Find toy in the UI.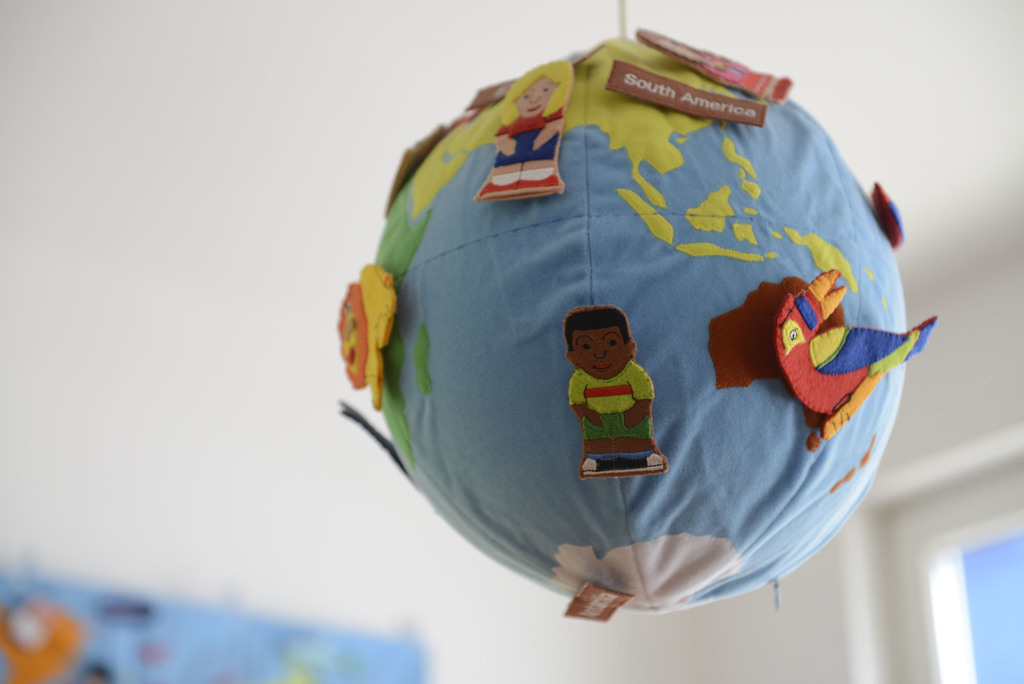
UI element at (769, 265, 933, 443).
